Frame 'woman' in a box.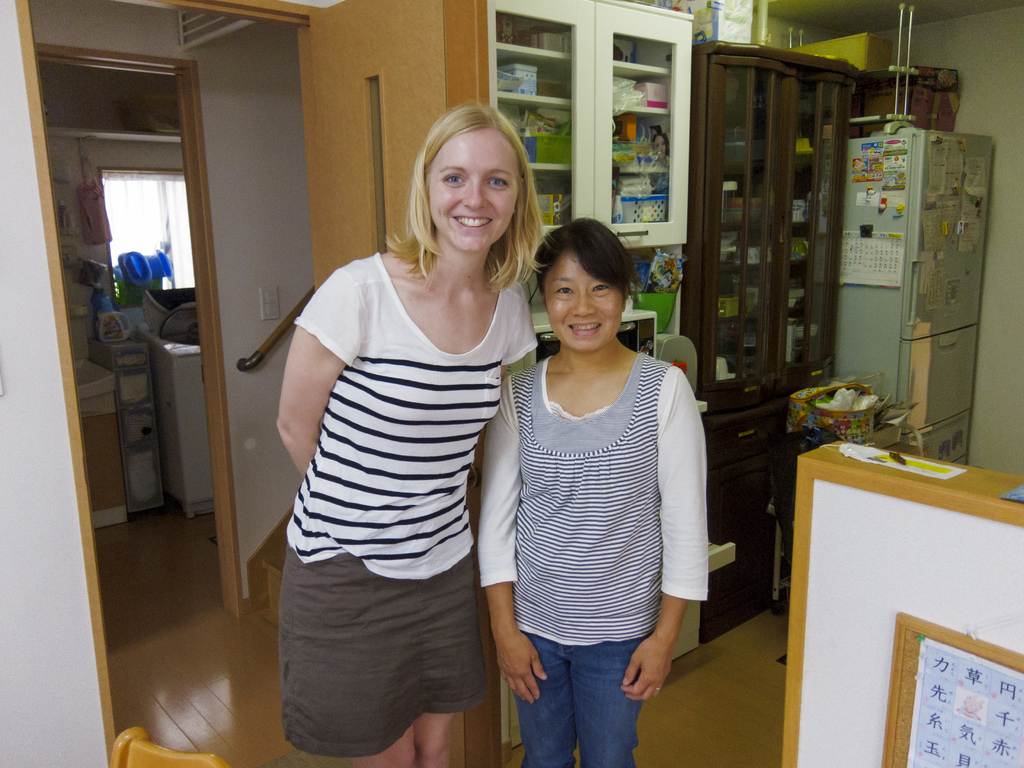
[474,220,708,767].
